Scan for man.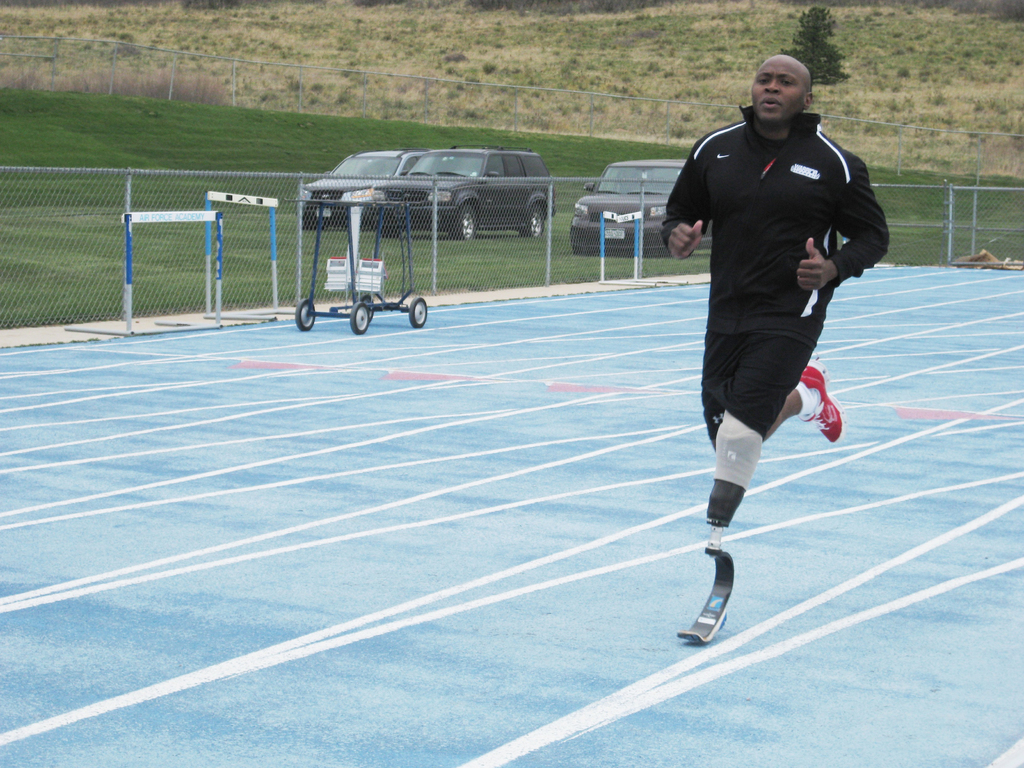
Scan result: [left=662, top=52, right=895, bottom=629].
